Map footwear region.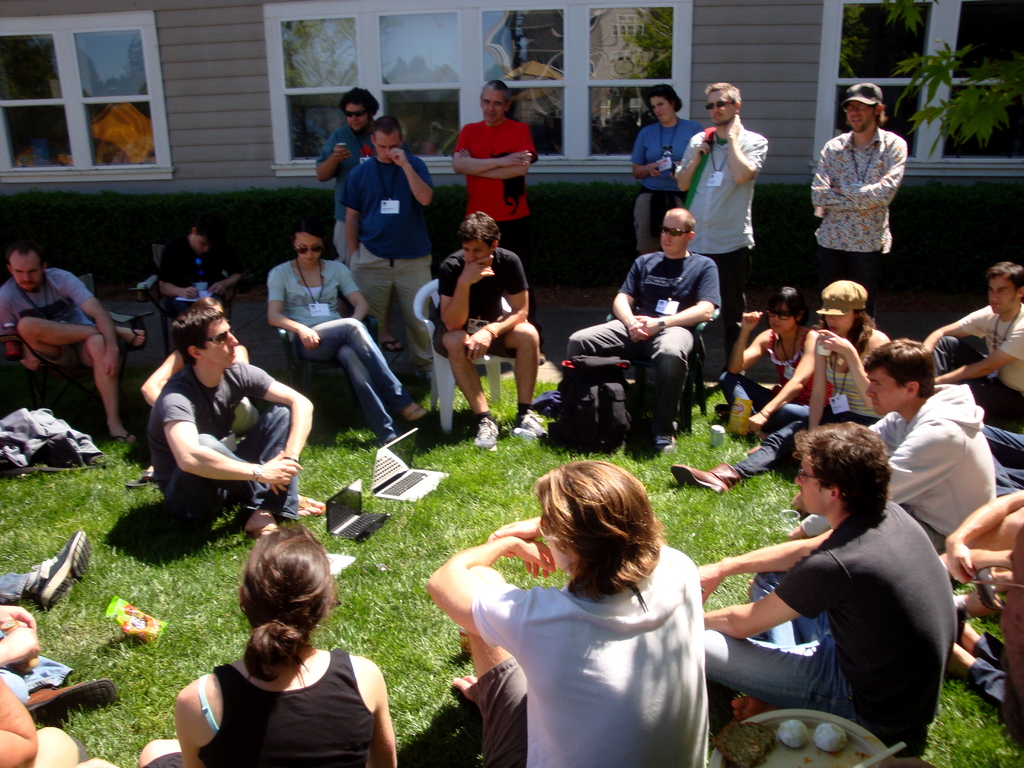
Mapped to [left=515, top=410, right=547, bottom=442].
